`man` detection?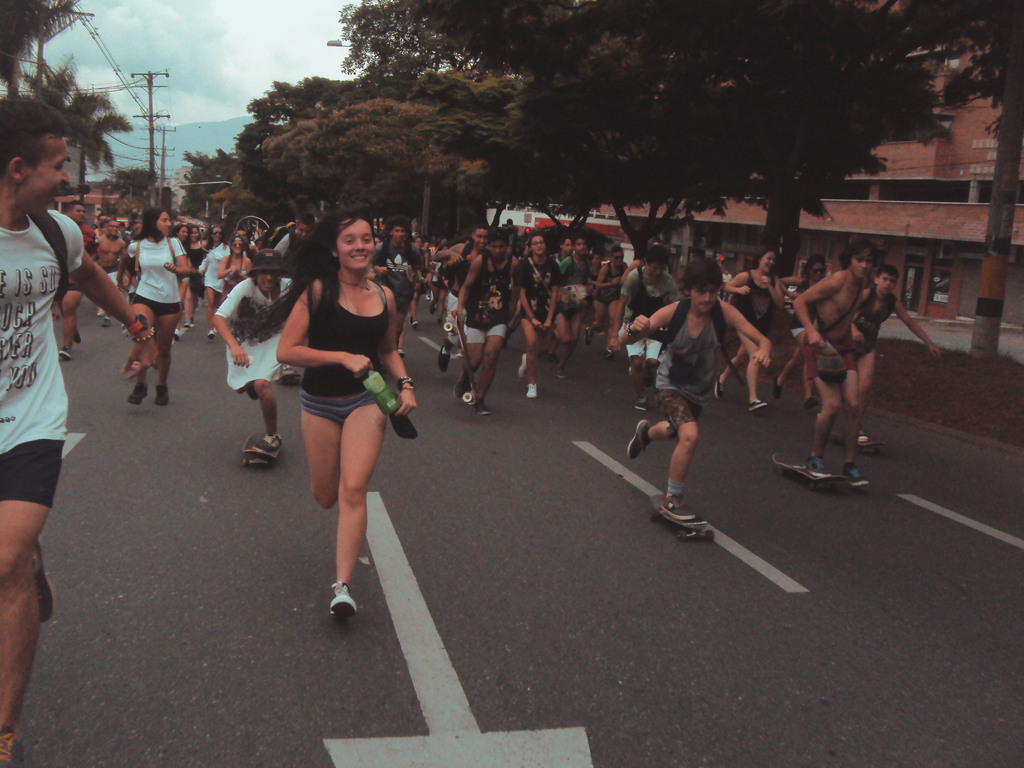
[0,98,156,767]
